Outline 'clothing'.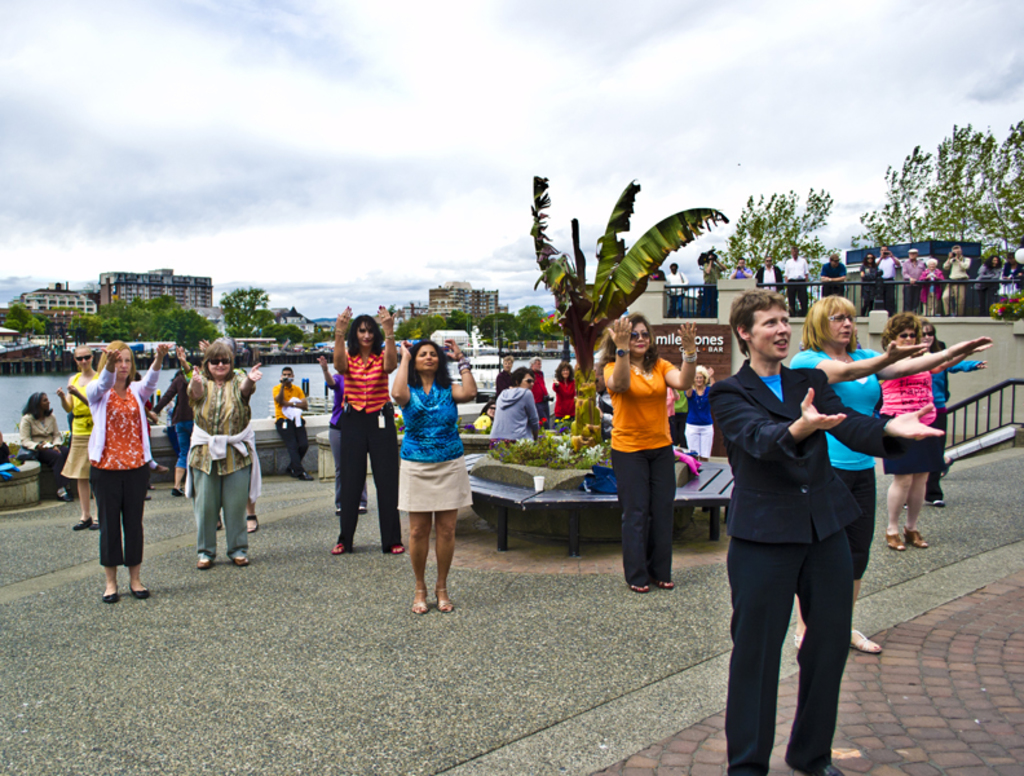
Outline: crop(976, 265, 998, 316).
